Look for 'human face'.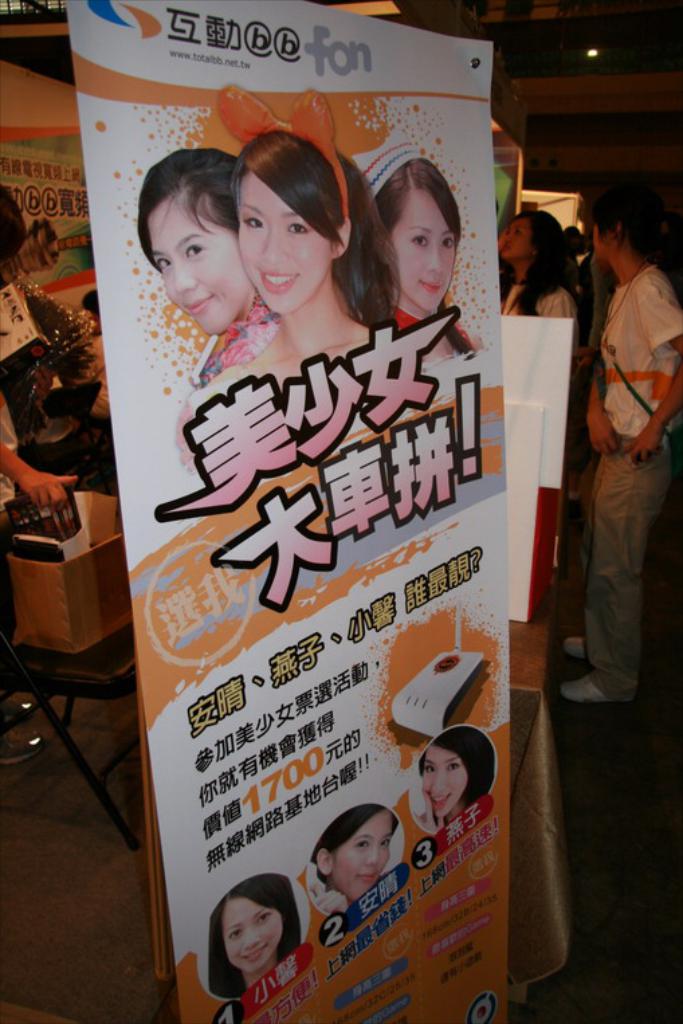
Found: bbox=(223, 897, 284, 973).
